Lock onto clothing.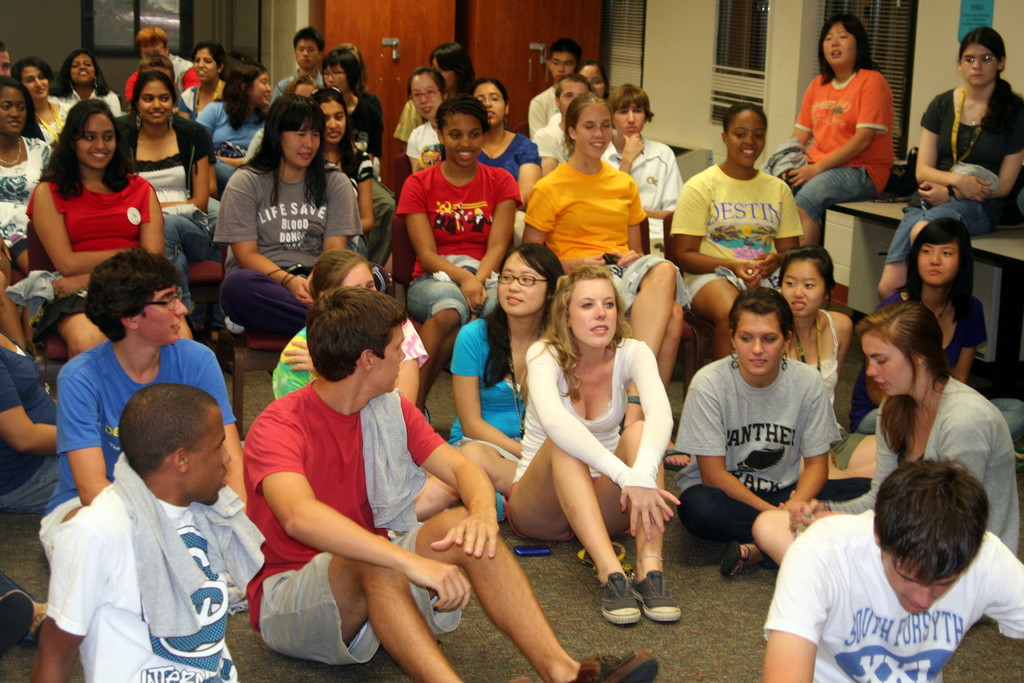
Locked: x1=42, y1=460, x2=266, y2=682.
